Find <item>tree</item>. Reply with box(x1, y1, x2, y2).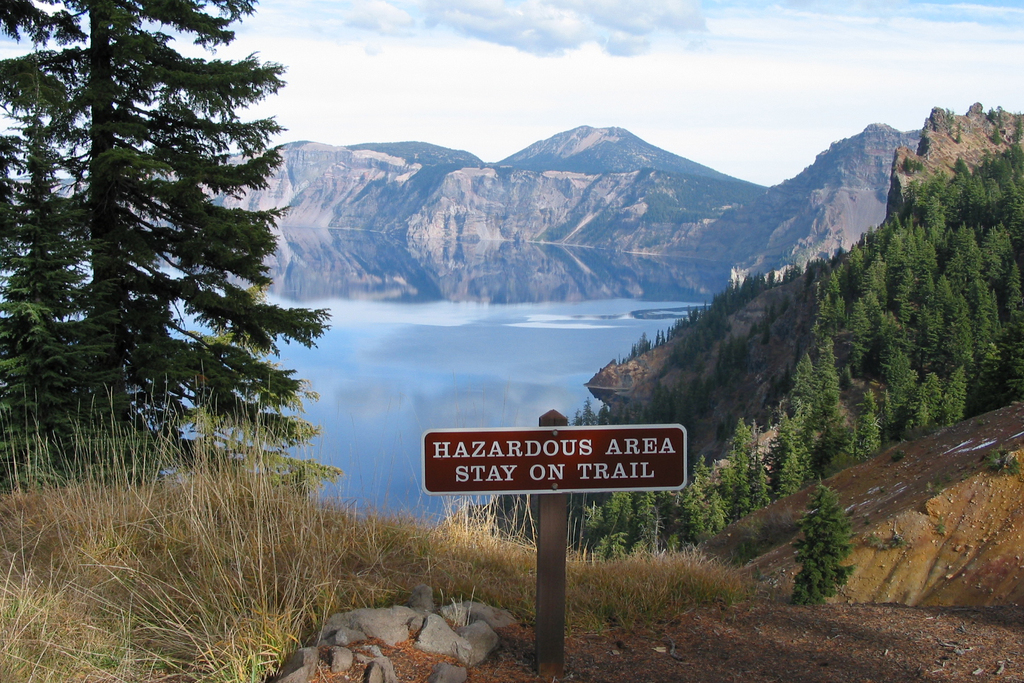
box(0, 0, 325, 440).
